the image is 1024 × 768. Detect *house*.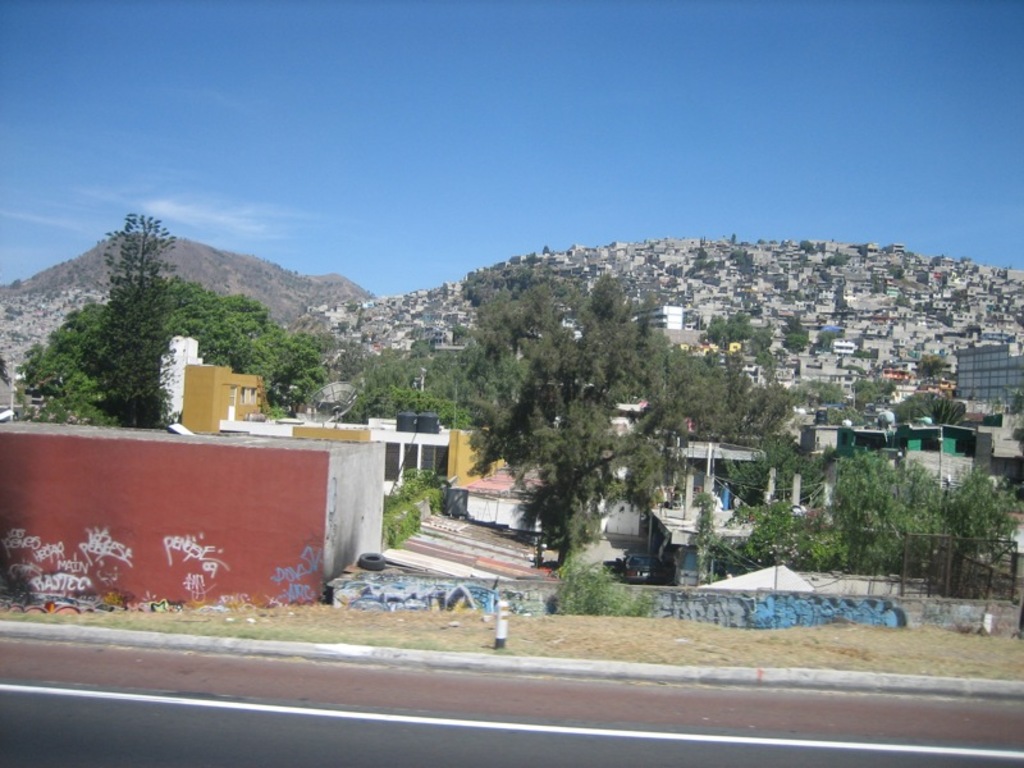
Detection: select_region(292, 238, 1023, 390).
